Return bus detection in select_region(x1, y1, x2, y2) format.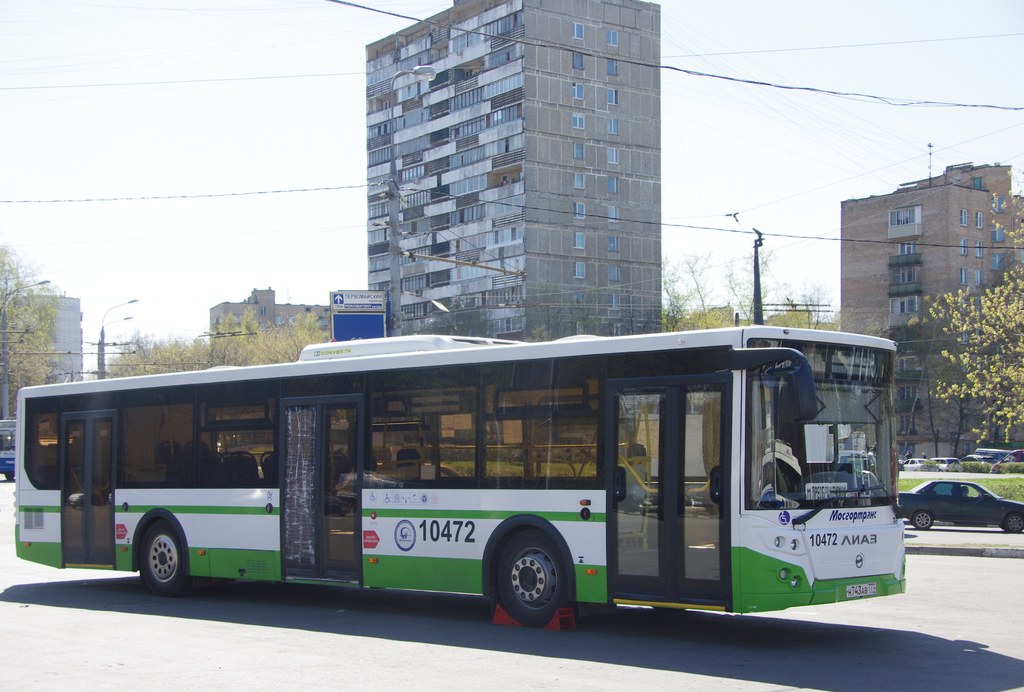
select_region(8, 328, 910, 624).
